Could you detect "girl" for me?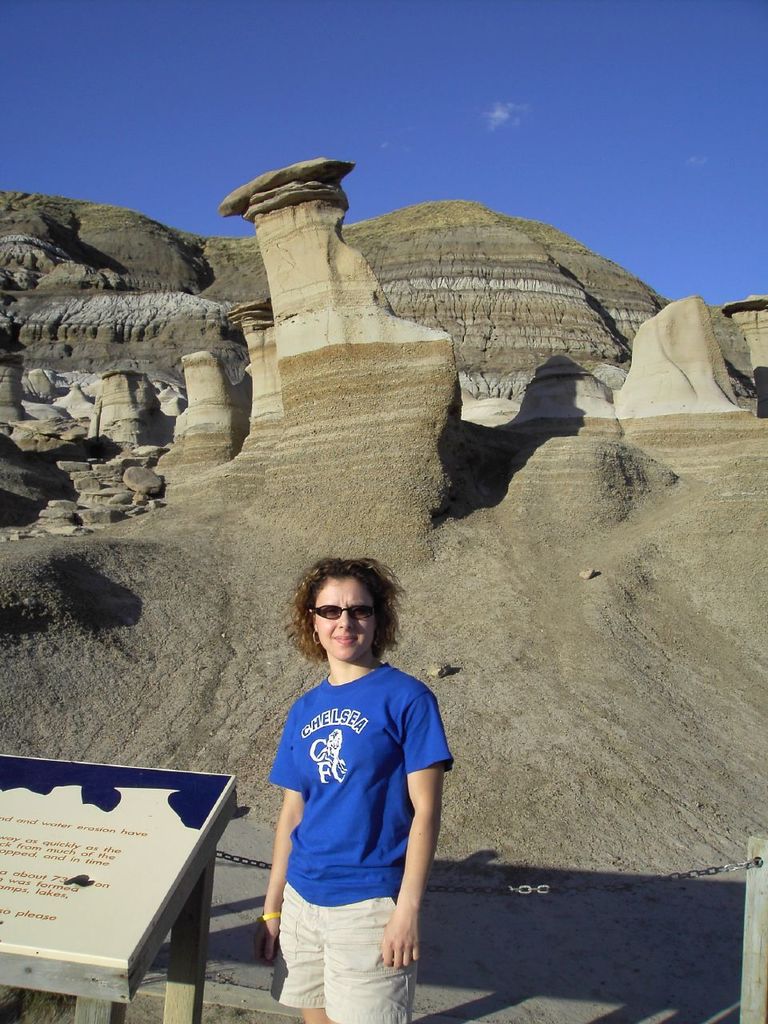
Detection result: <box>250,558,451,1023</box>.
